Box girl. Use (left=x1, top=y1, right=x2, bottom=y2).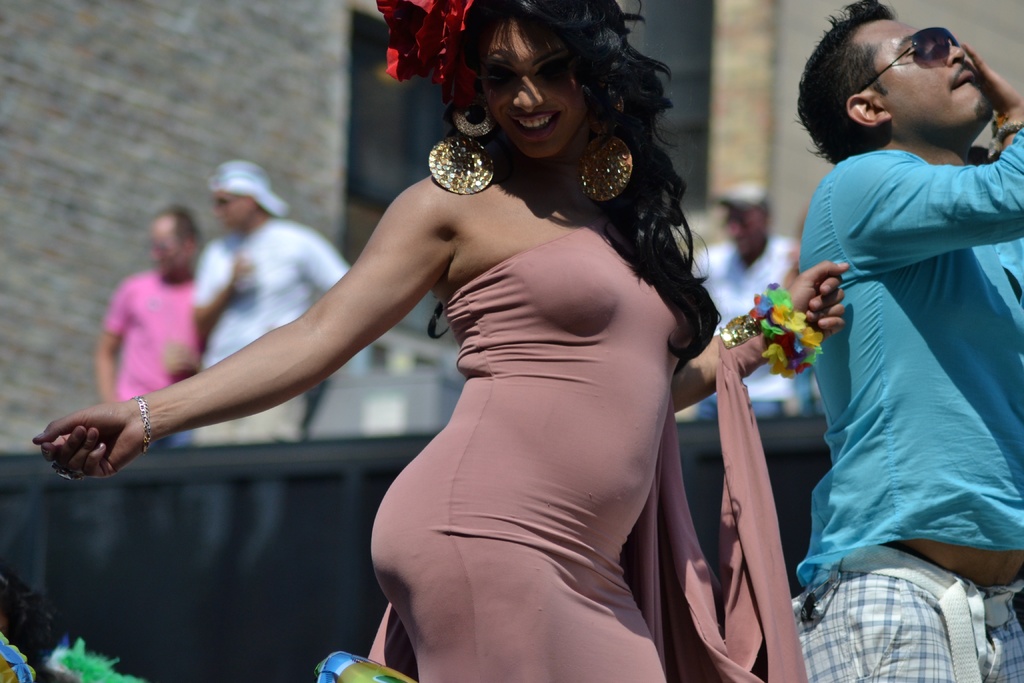
(left=36, top=0, right=855, bottom=682).
